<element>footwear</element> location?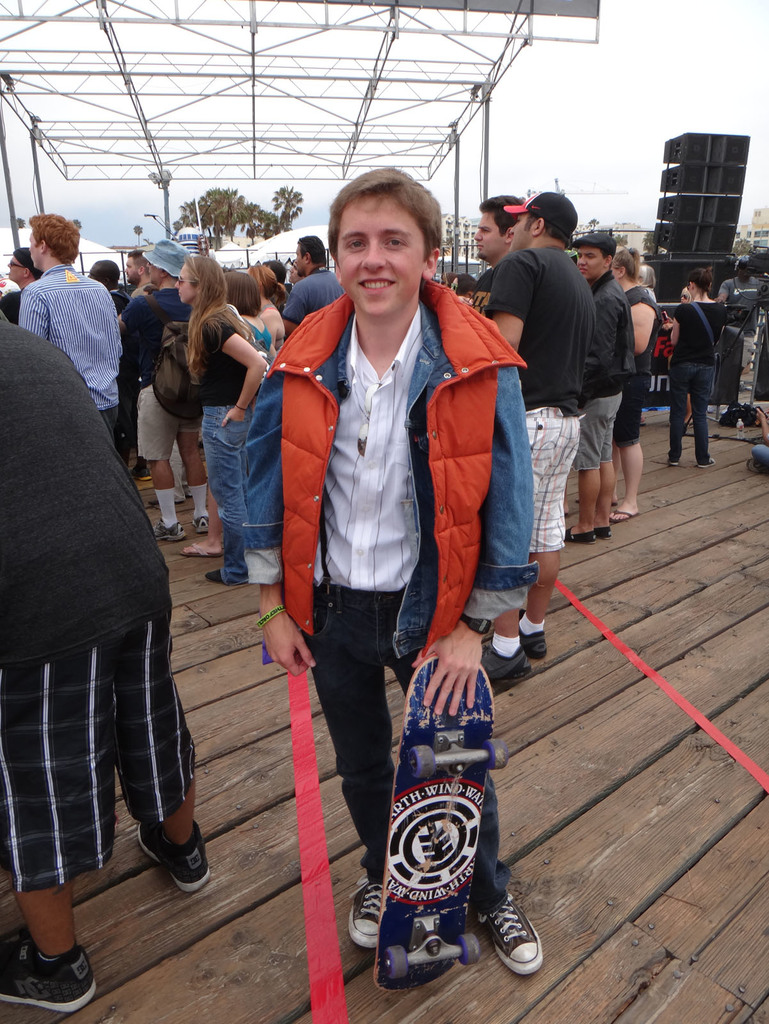
560/522/599/545
